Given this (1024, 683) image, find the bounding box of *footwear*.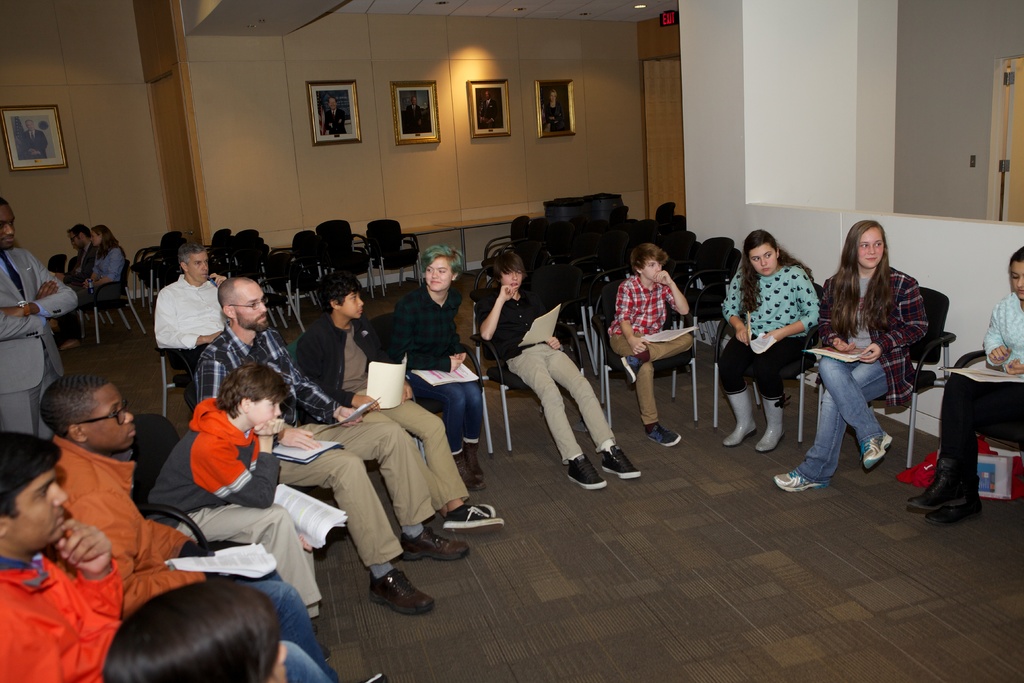
369 565 433 614.
